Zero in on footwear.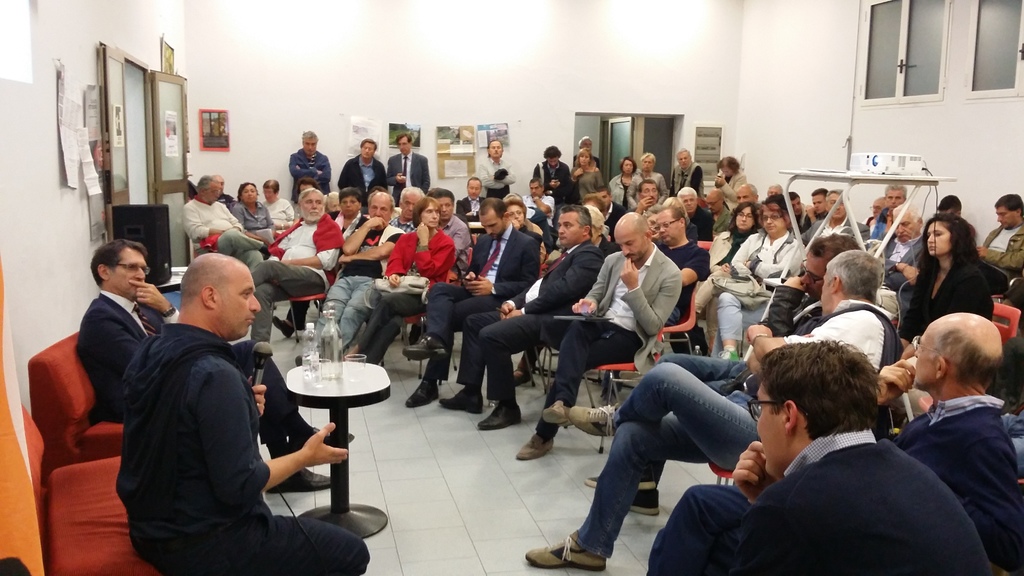
Zeroed in: l=541, t=408, r=566, b=428.
